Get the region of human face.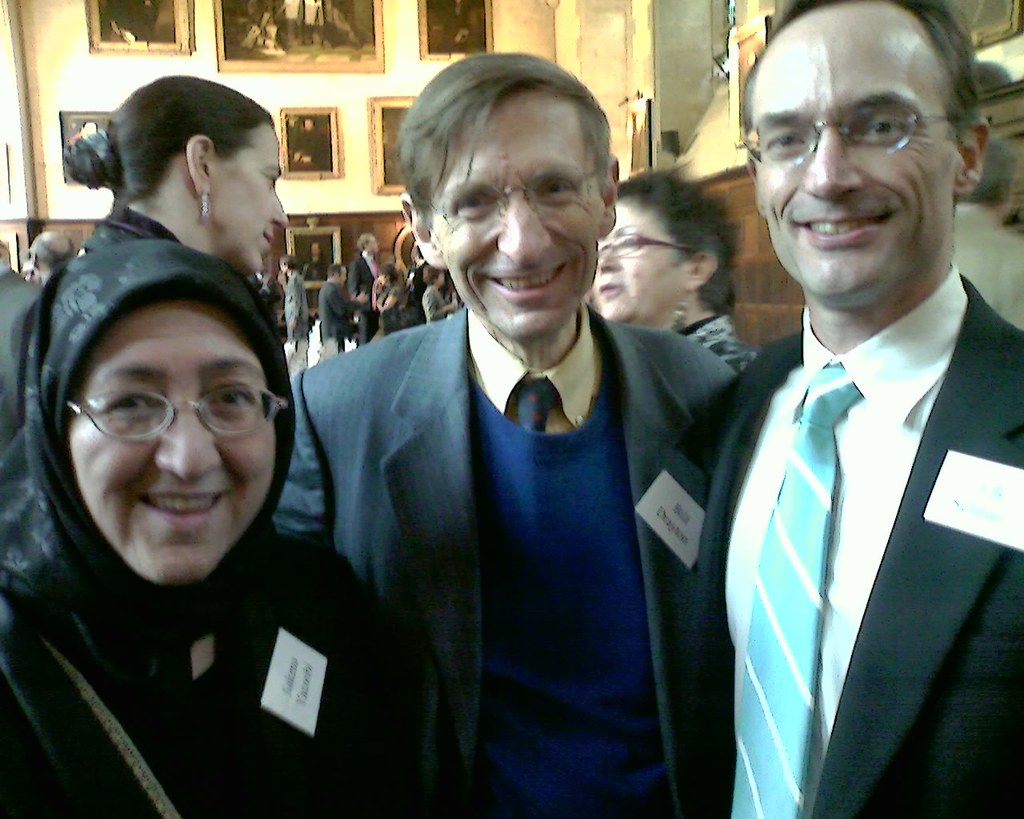
crop(586, 198, 689, 330).
